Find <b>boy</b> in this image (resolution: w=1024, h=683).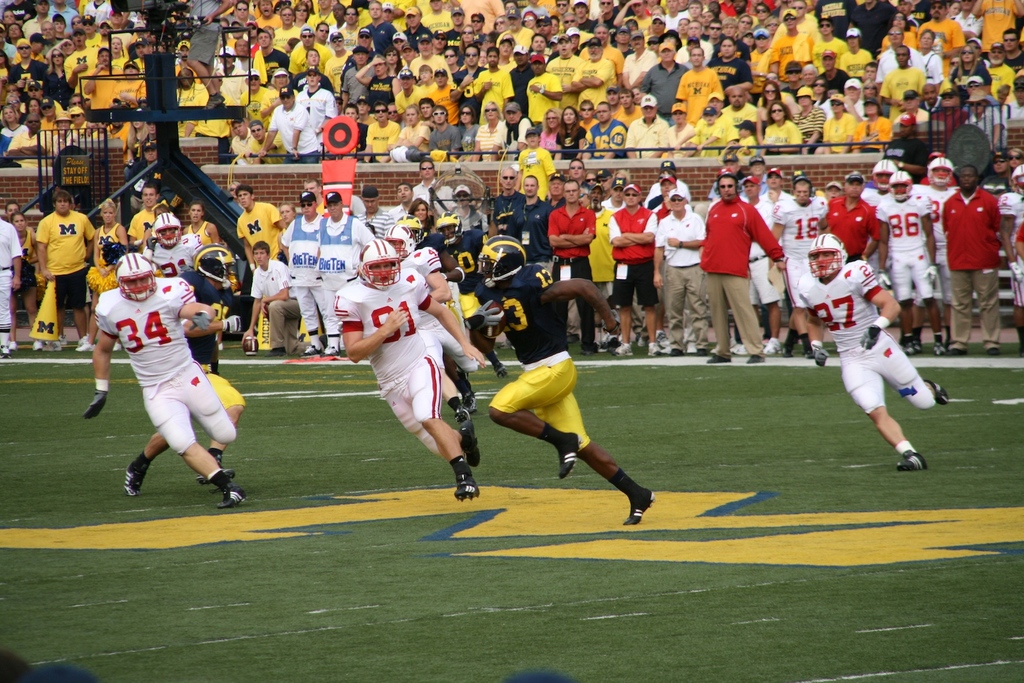
(426, 65, 460, 125).
